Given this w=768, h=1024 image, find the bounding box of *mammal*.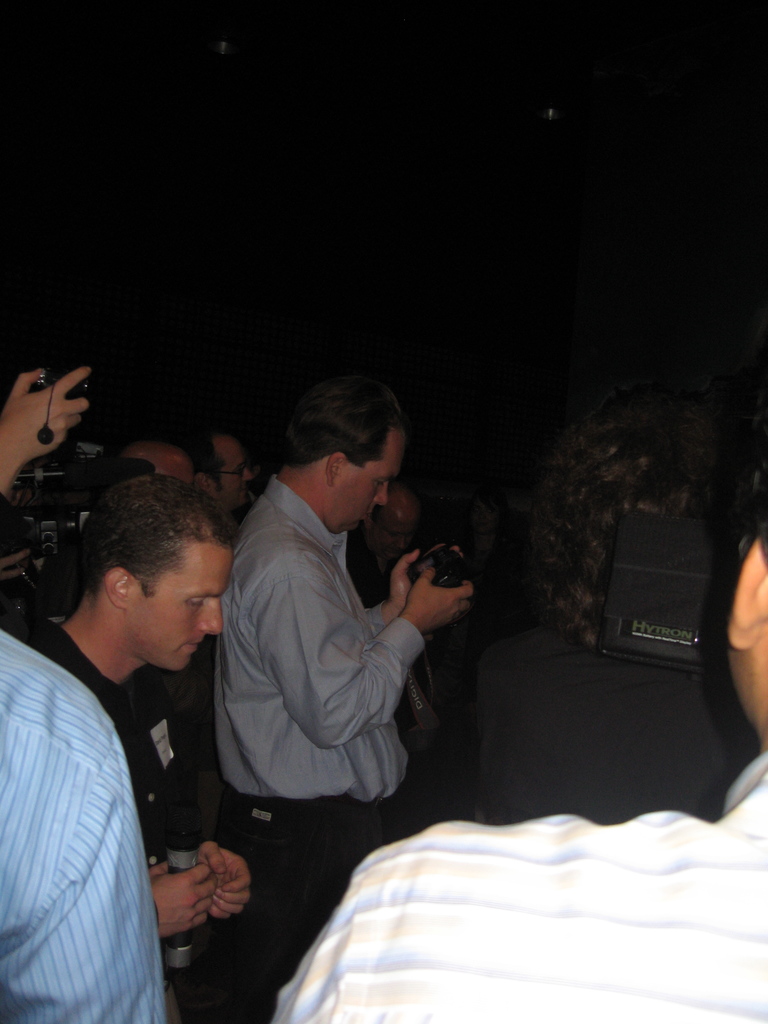
crop(20, 470, 274, 1023).
